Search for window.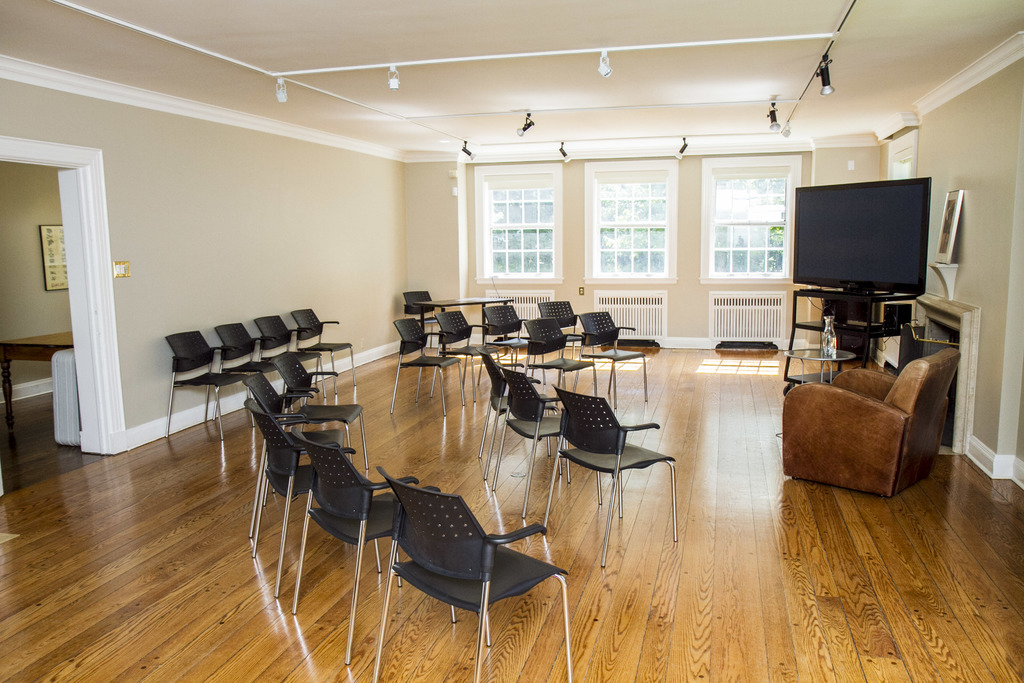
Found at x1=588, y1=168, x2=666, y2=279.
